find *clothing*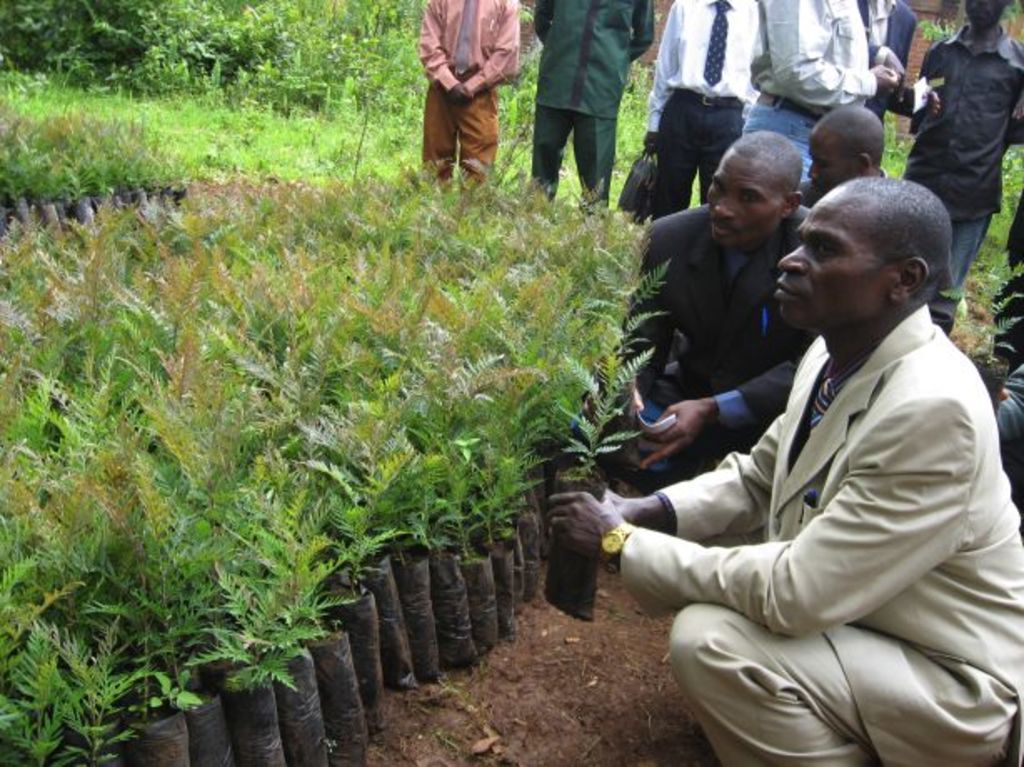
(600, 223, 1001, 752)
